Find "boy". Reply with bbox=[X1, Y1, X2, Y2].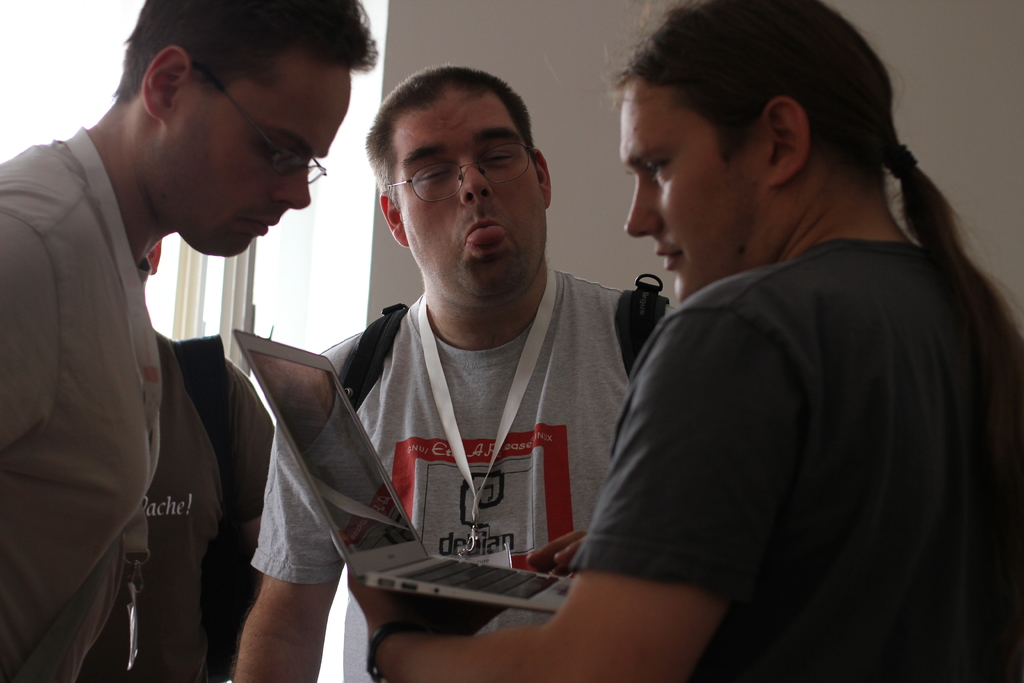
bbox=[3, 0, 378, 682].
